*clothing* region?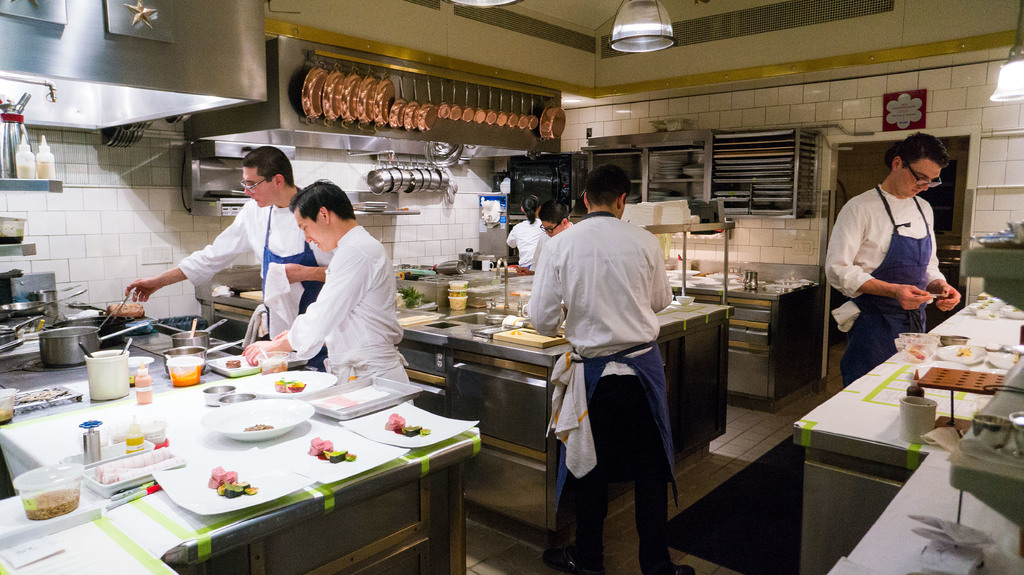
x1=502, y1=209, x2=543, y2=269
